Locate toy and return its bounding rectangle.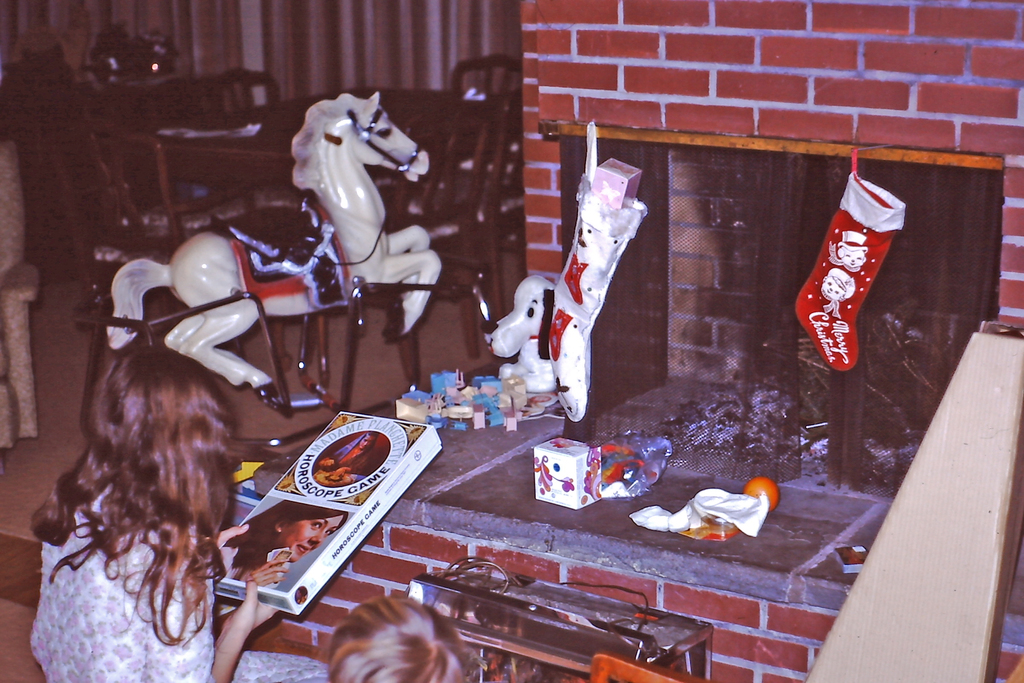
Rect(491, 259, 568, 399).
